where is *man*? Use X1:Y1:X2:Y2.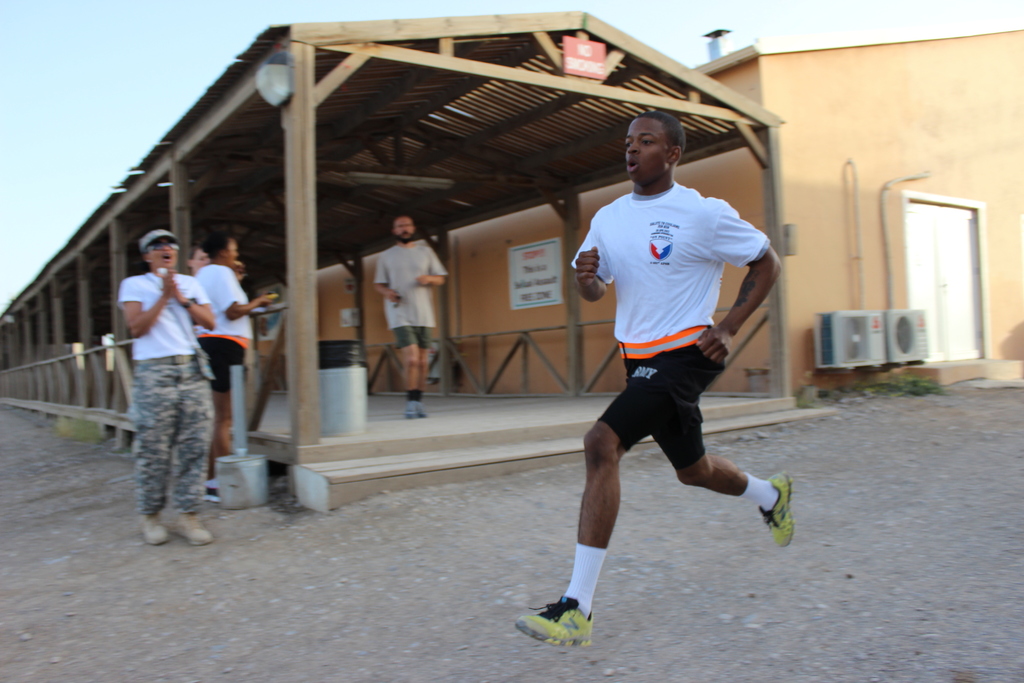
545:122:791:621.
